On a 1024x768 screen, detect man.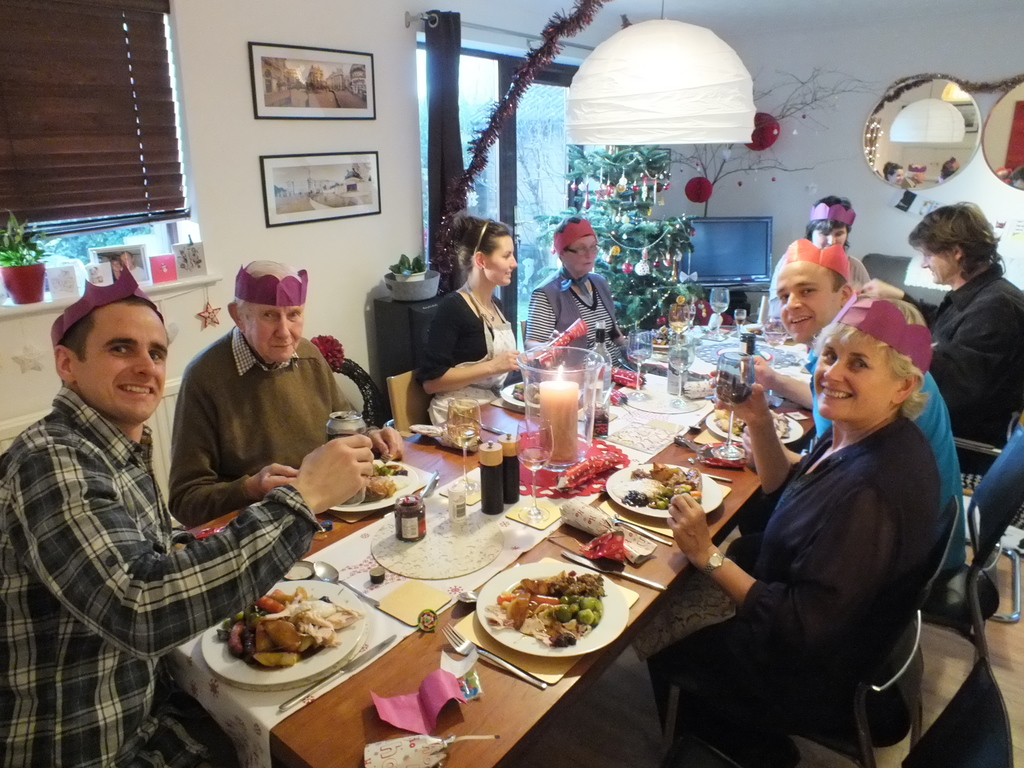
747,235,977,589.
